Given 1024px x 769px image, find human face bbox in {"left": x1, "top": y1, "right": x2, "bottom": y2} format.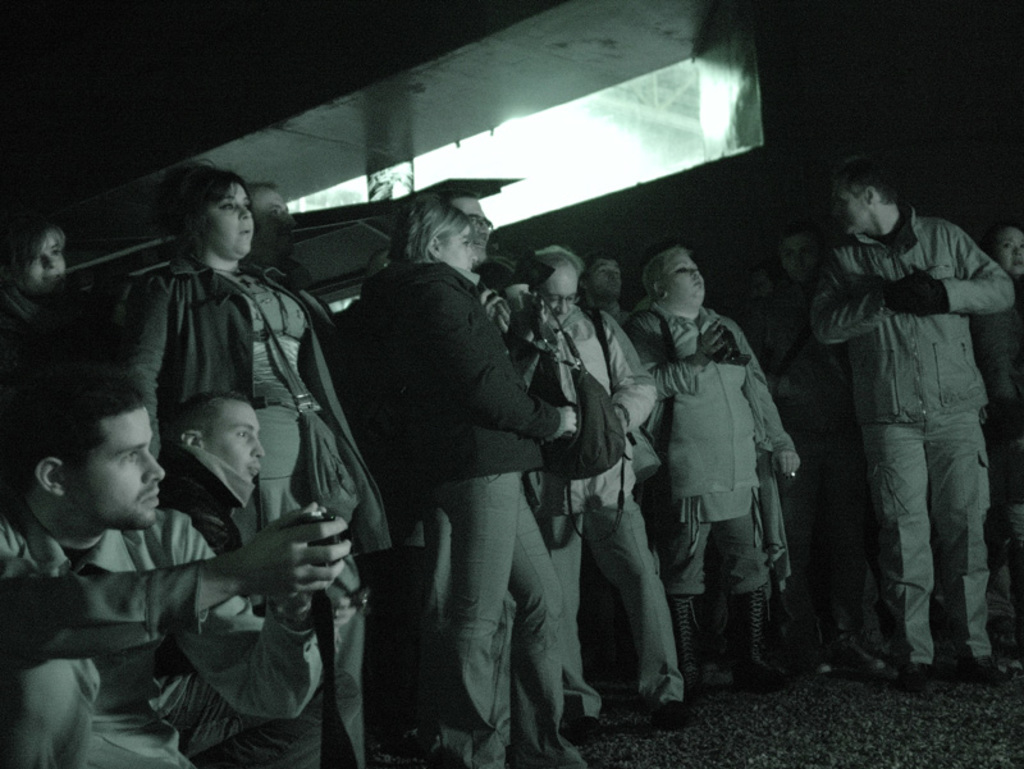
{"left": 993, "top": 225, "right": 1023, "bottom": 273}.
